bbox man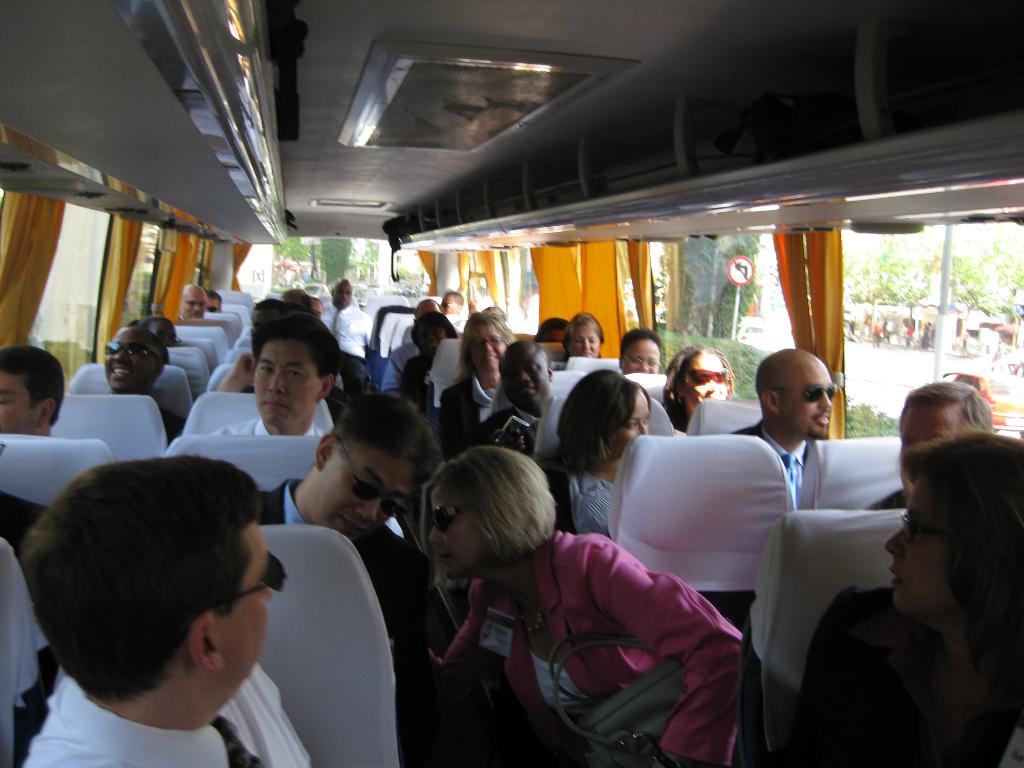
locate(139, 320, 186, 351)
